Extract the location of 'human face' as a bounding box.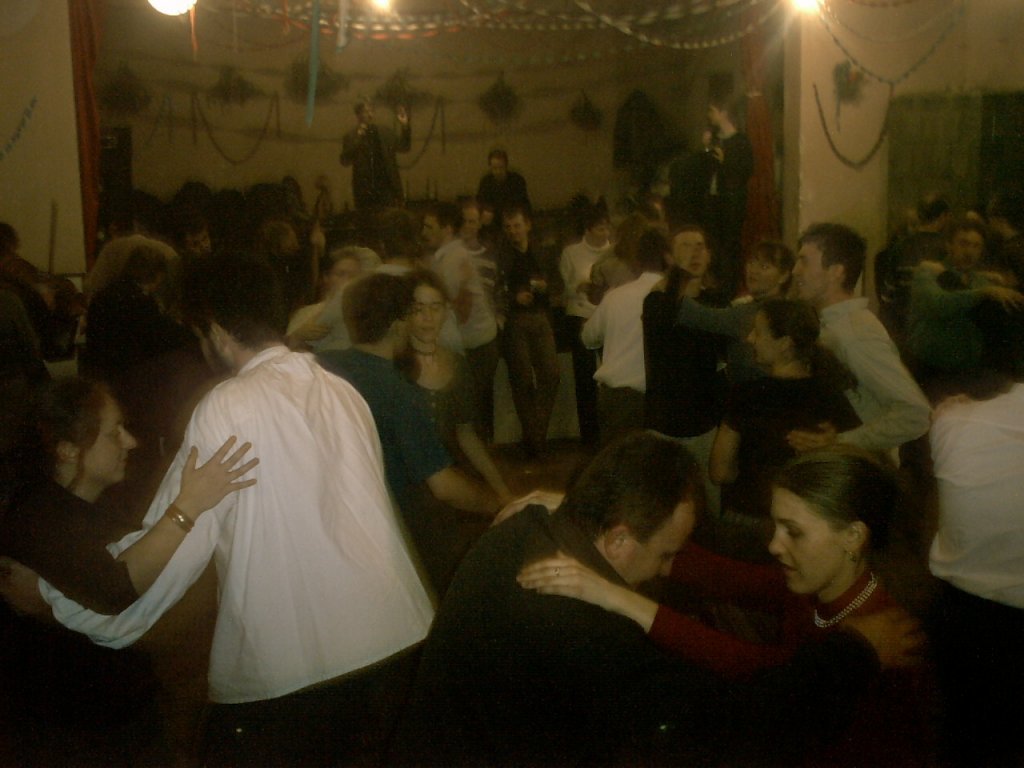
rect(951, 229, 989, 265).
